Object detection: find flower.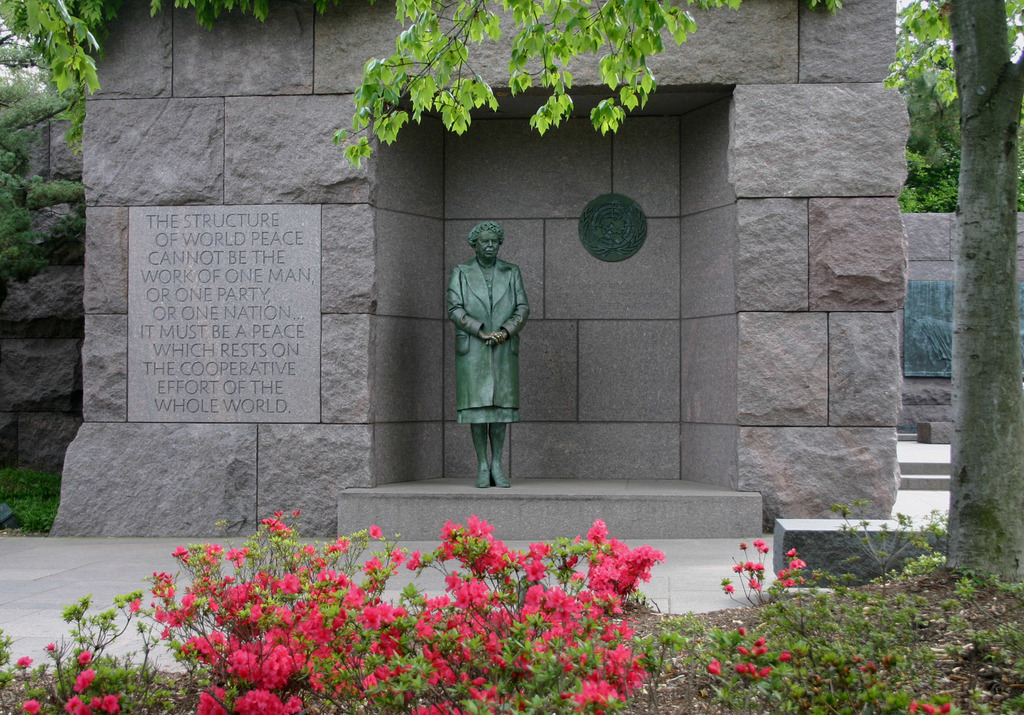
[x1=234, y1=692, x2=283, y2=714].
